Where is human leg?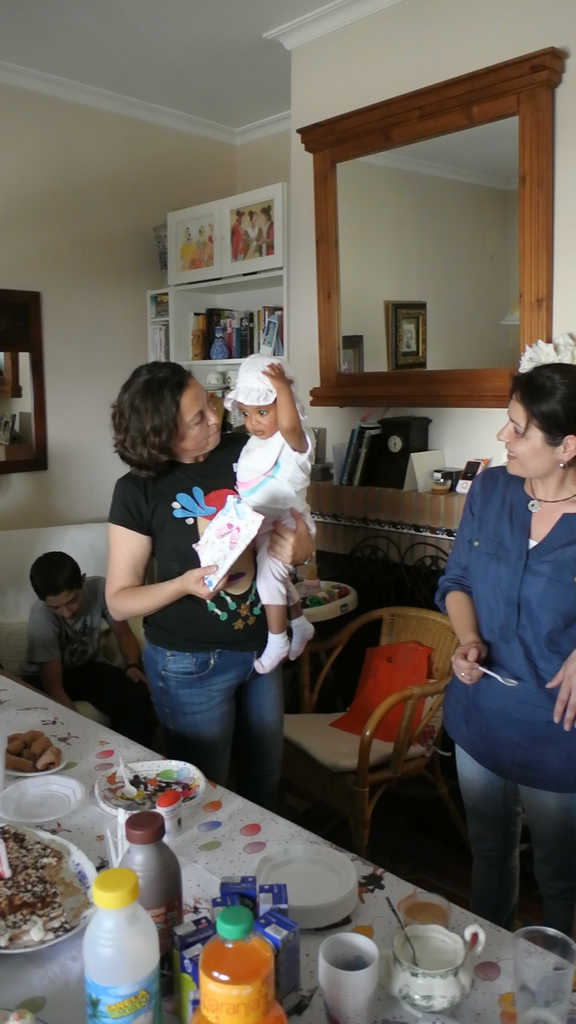
pyautogui.locateOnScreen(76, 653, 152, 736).
